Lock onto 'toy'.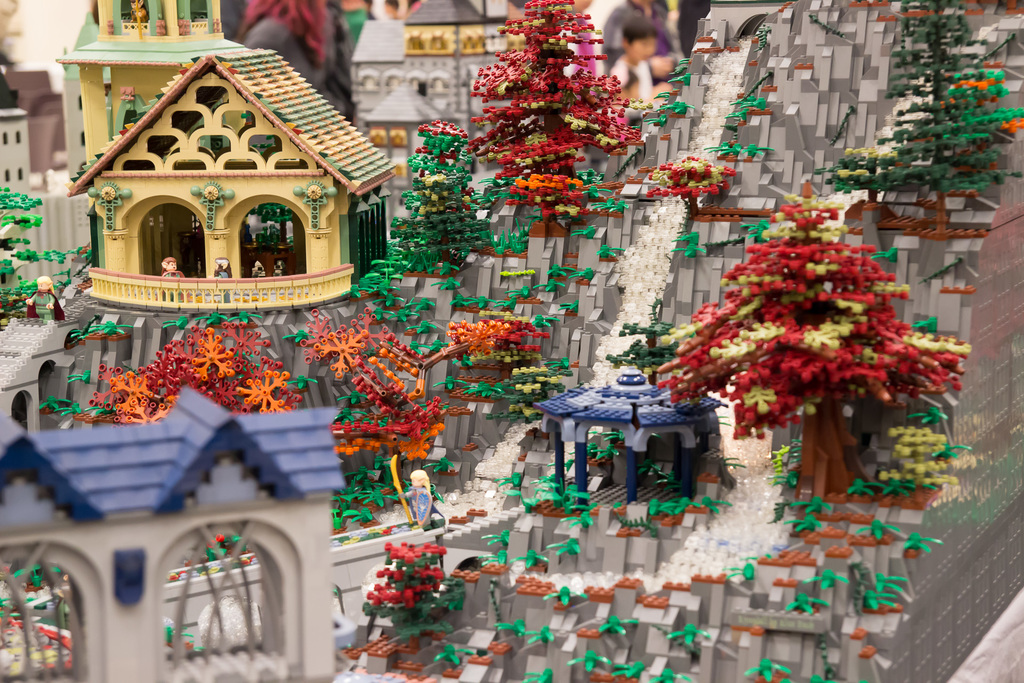
Locked: 157/256/182/279.
